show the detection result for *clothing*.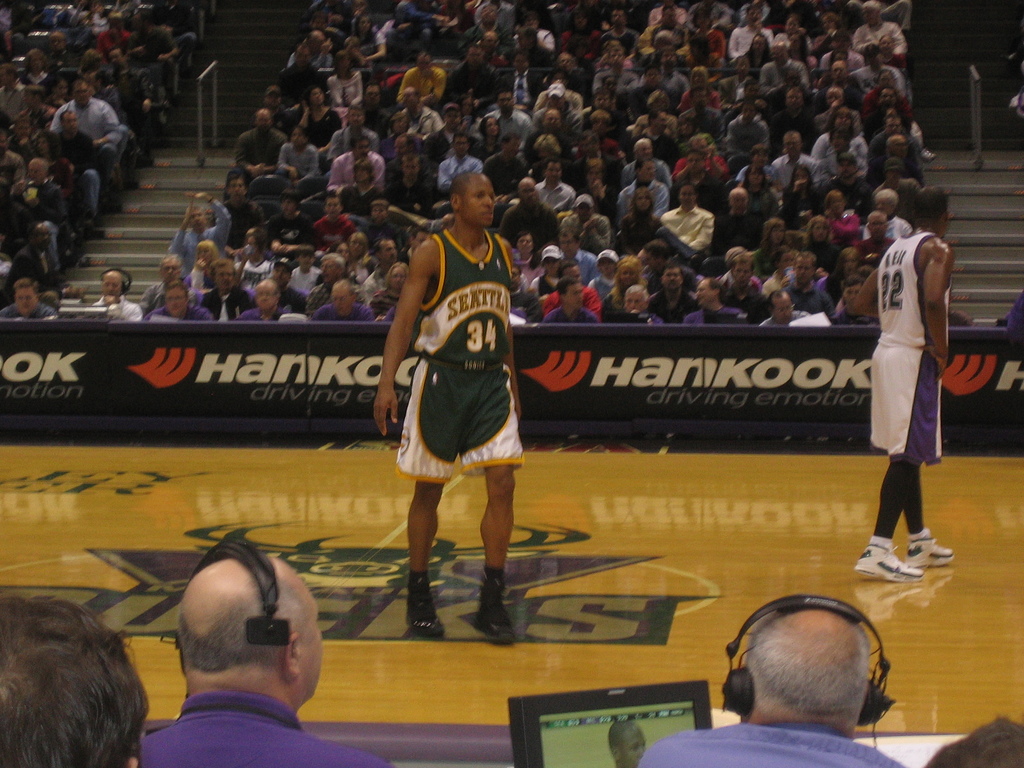
l=396, t=225, r=524, b=490.
